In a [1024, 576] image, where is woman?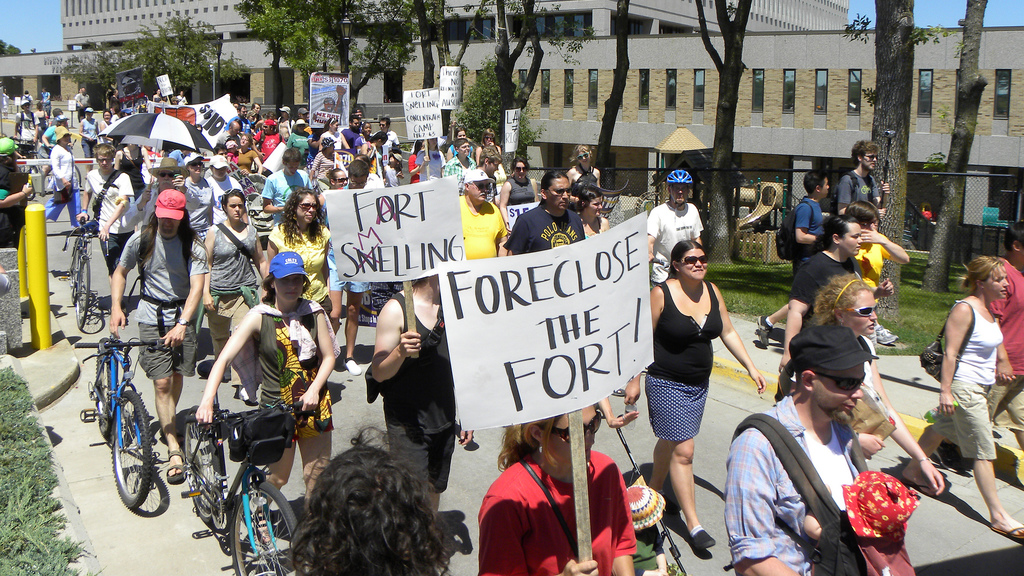
left=476, top=404, right=637, bottom=575.
